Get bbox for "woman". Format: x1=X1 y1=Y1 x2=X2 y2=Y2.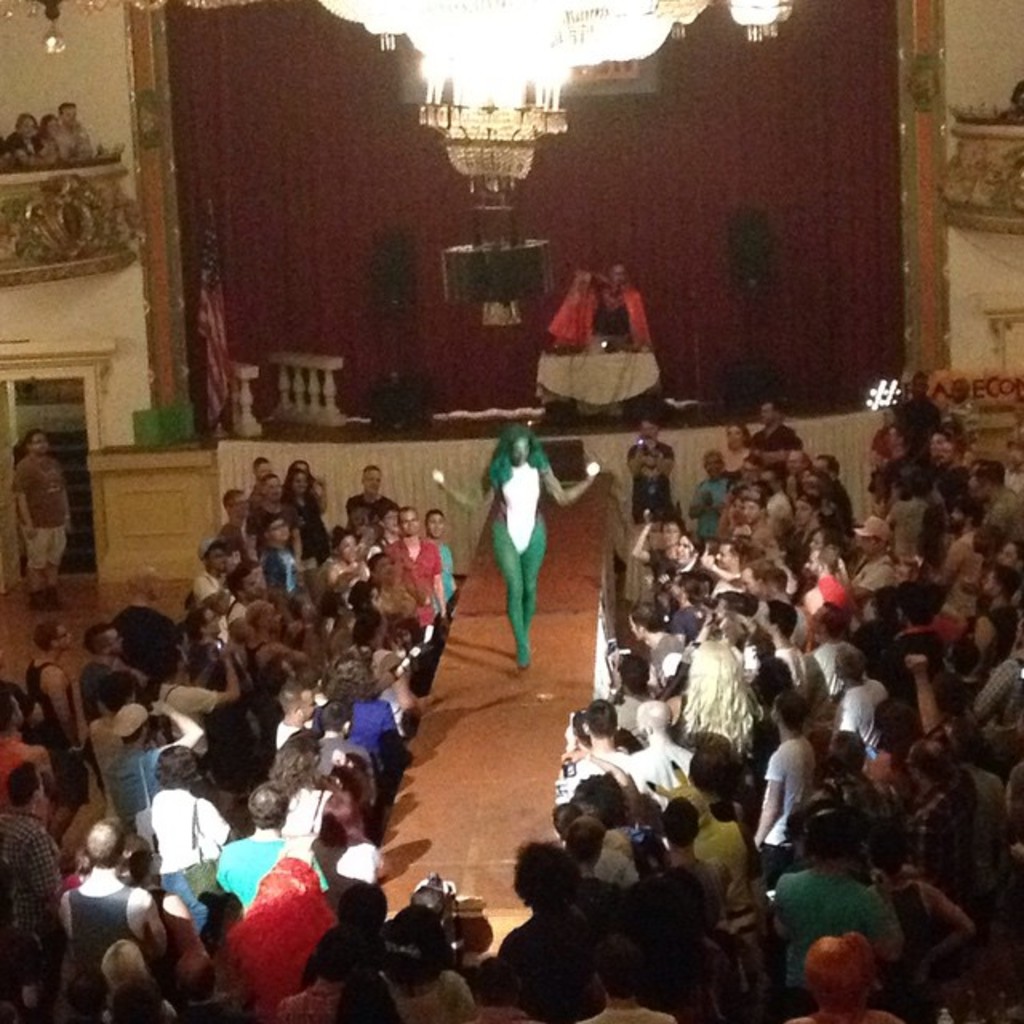
x1=226 y1=856 x2=339 y2=1022.
